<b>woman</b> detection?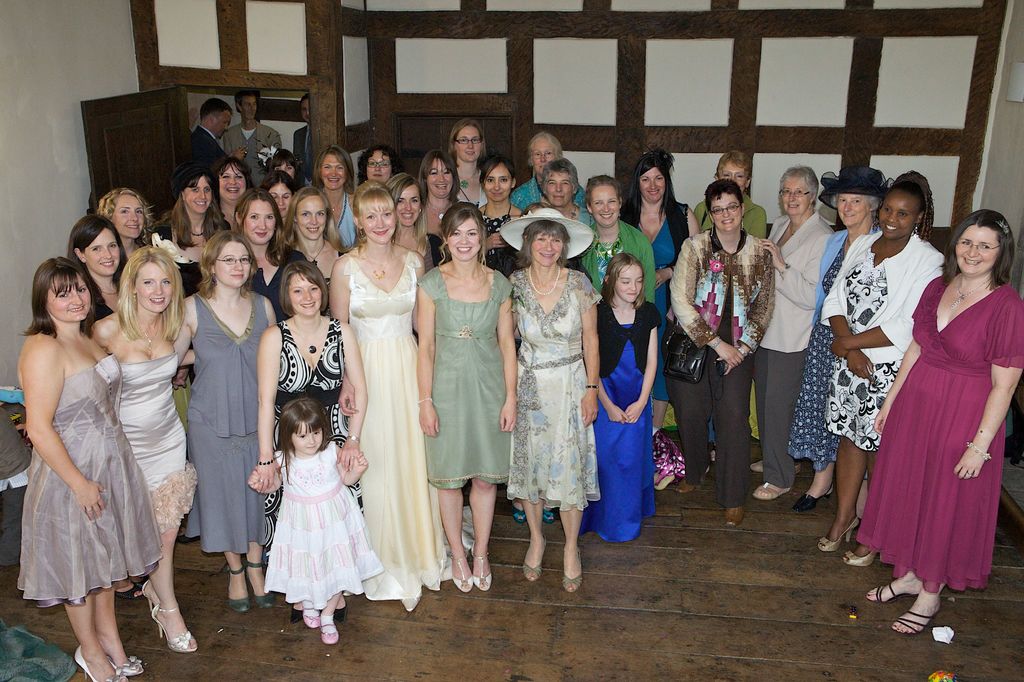
166 231 284 619
